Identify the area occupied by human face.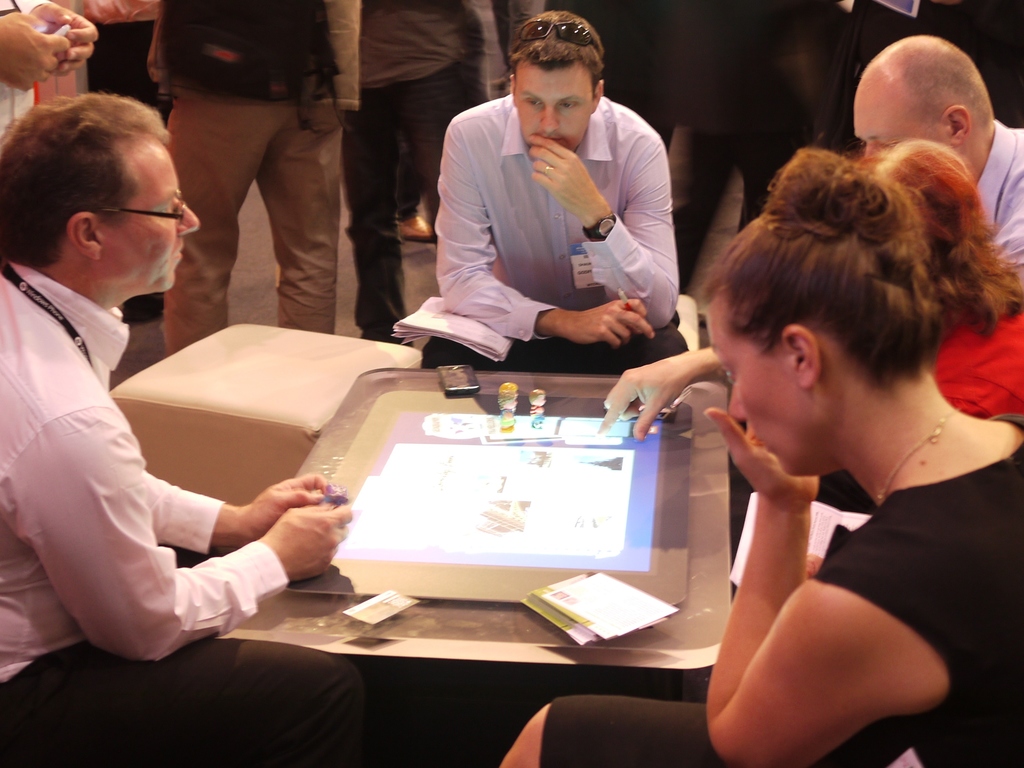
Area: bbox(516, 60, 593, 161).
